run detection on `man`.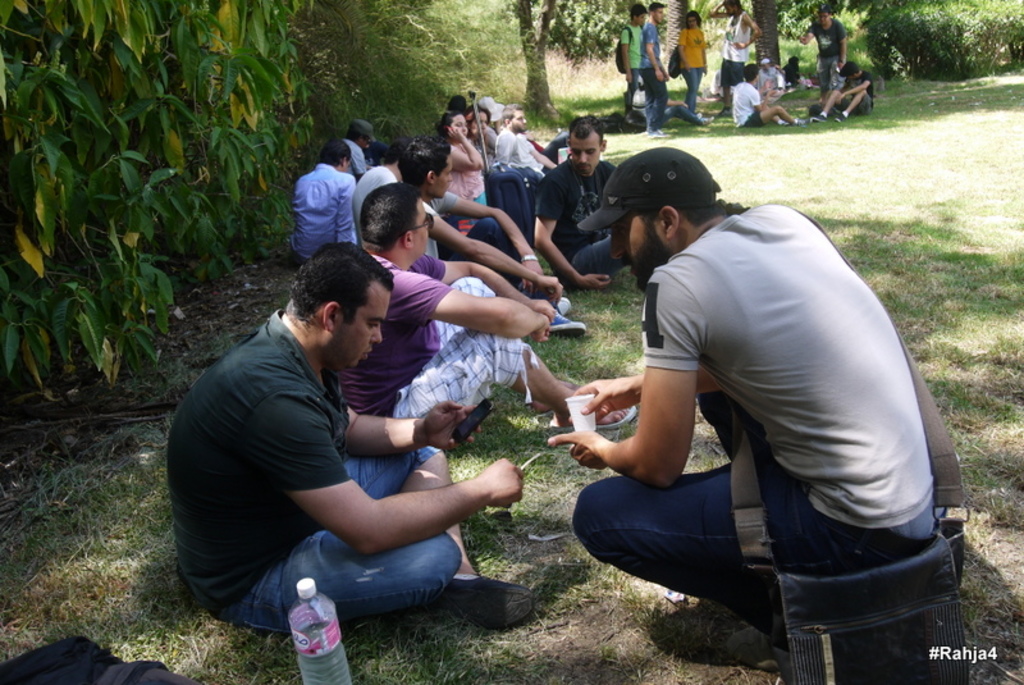
Result: <box>632,1,660,127</box>.
